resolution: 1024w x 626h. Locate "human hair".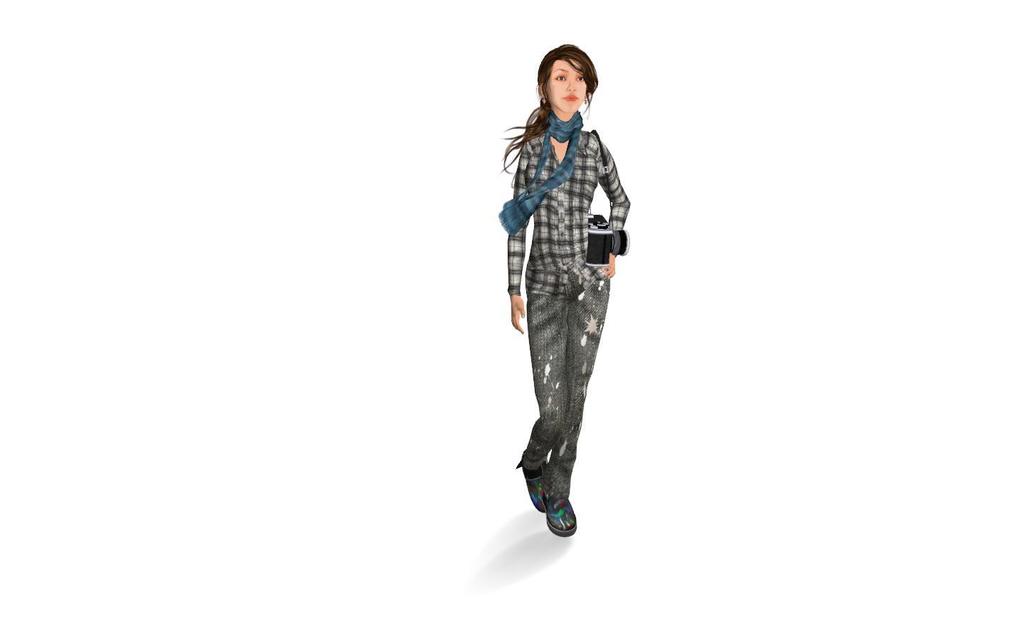
[491, 39, 602, 191].
